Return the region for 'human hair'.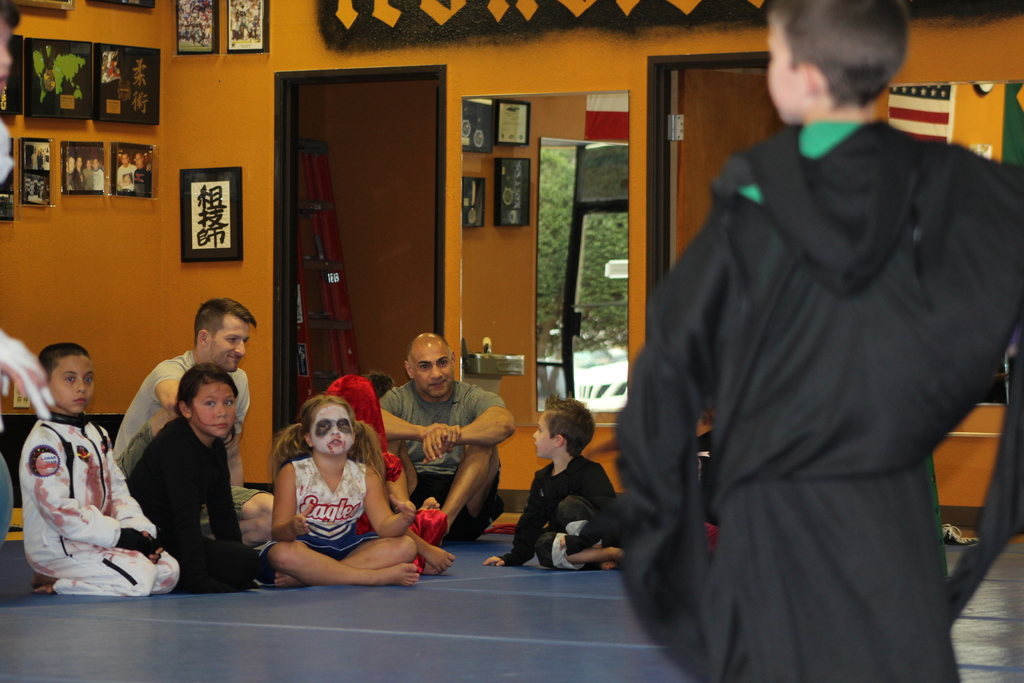
{"left": 271, "top": 391, "right": 386, "bottom": 477}.
